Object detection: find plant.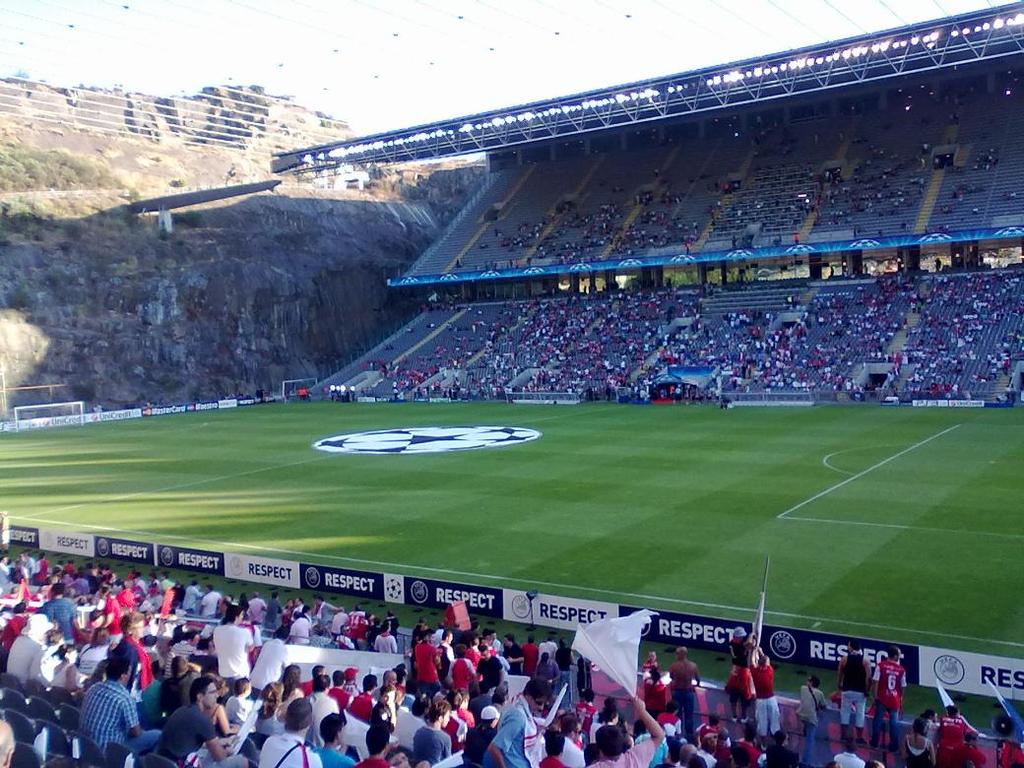
[0,281,40,312].
